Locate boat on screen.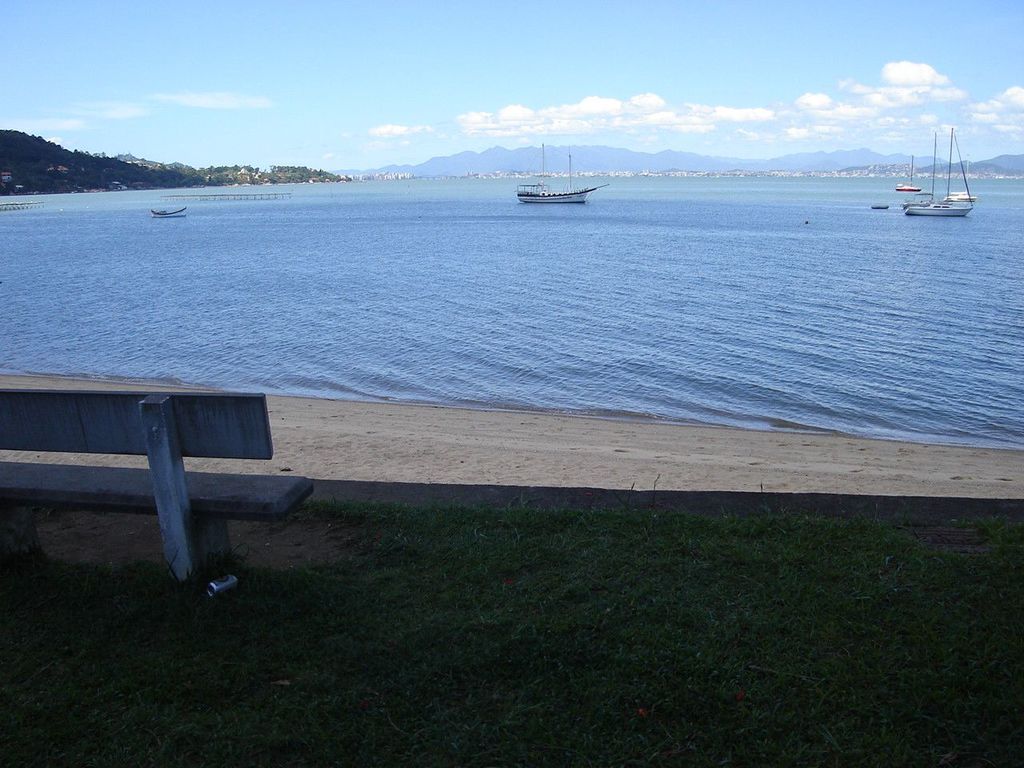
On screen at pyautogui.locateOnScreen(157, 207, 185, 218).
